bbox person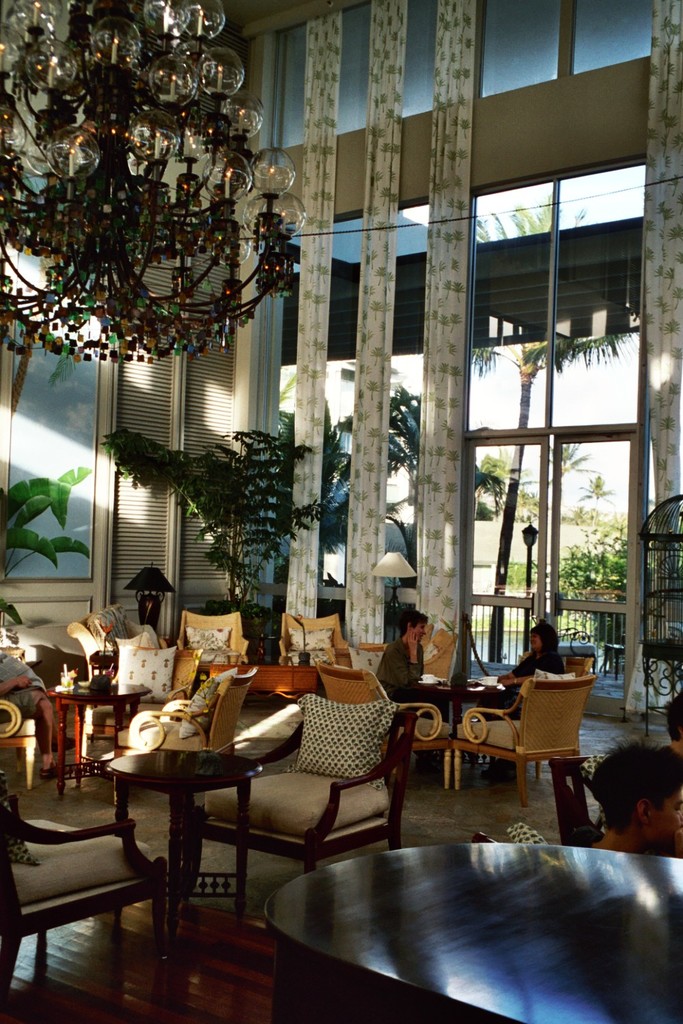
left=76, top=649, right=118, bottom=703
